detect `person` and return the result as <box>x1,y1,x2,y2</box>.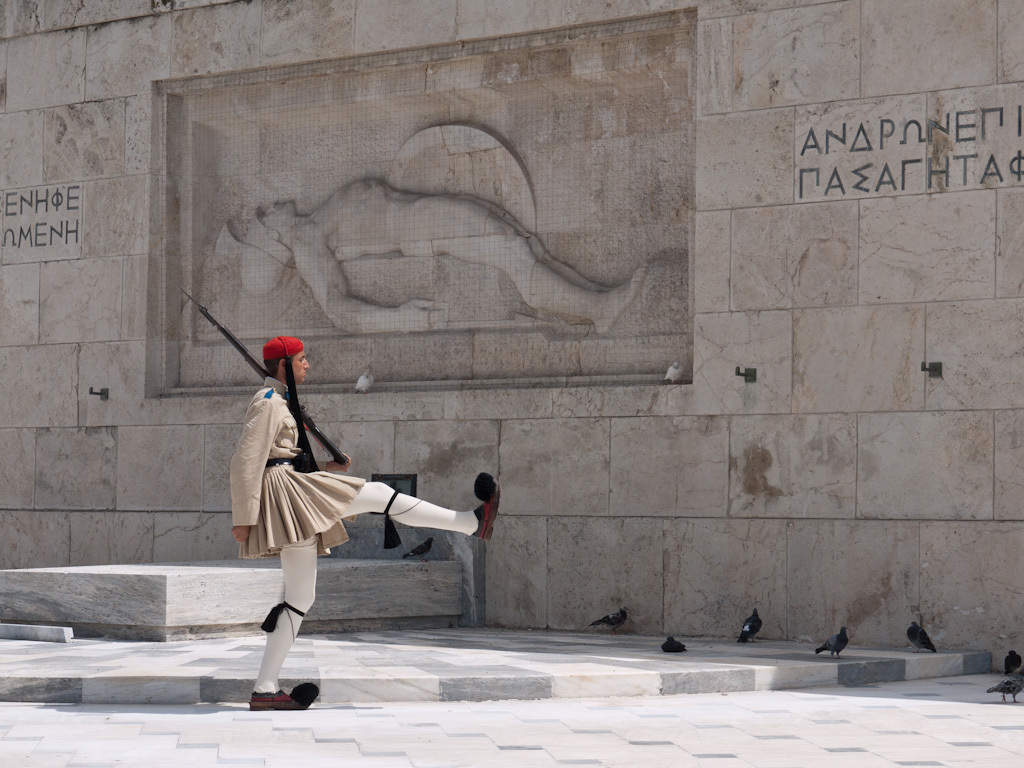
<box>240,178,648,337</box>.
